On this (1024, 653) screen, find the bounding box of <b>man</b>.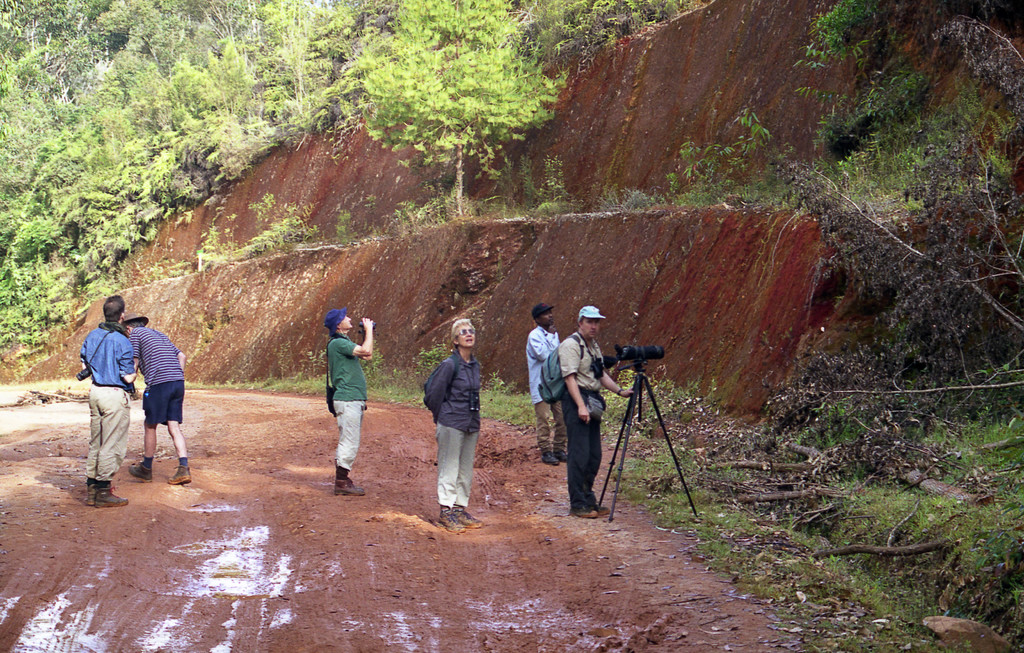
Bounding box: <bbox>554, 306, 641, 525</bbox>.
